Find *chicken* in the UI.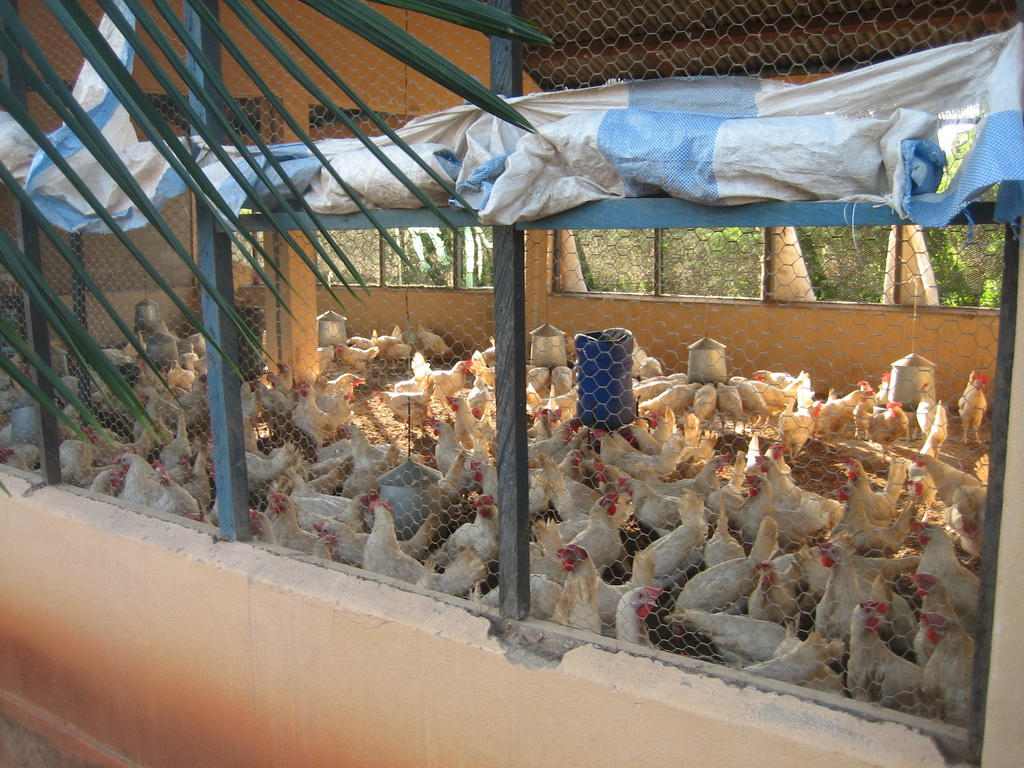
UI element at crop(599, 579, 652, 645).
